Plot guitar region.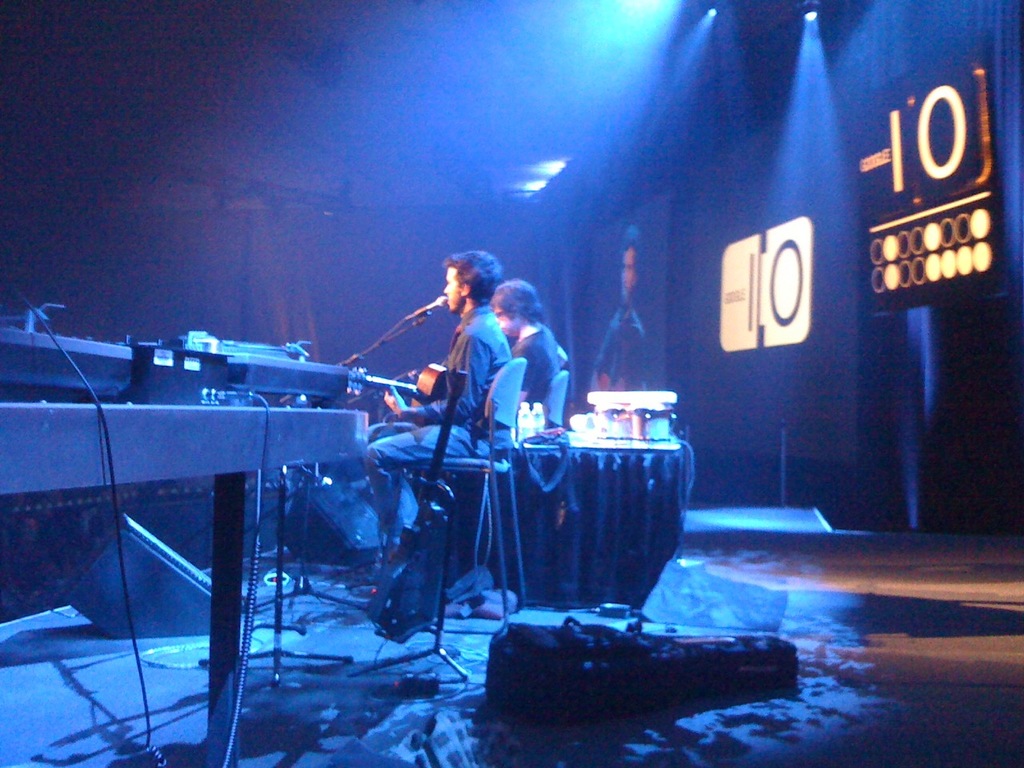
Plotted at [406, 338, 435, 424].
